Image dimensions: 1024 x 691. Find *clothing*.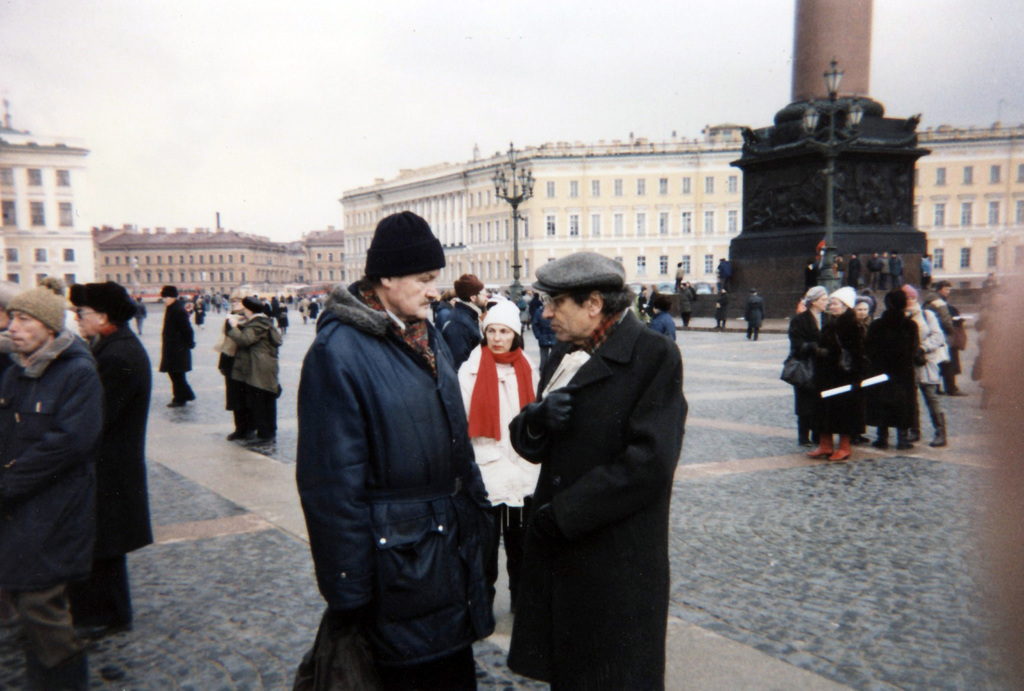
{"left": 452, "top": 337, "right": 538, "bottom": 549}.
